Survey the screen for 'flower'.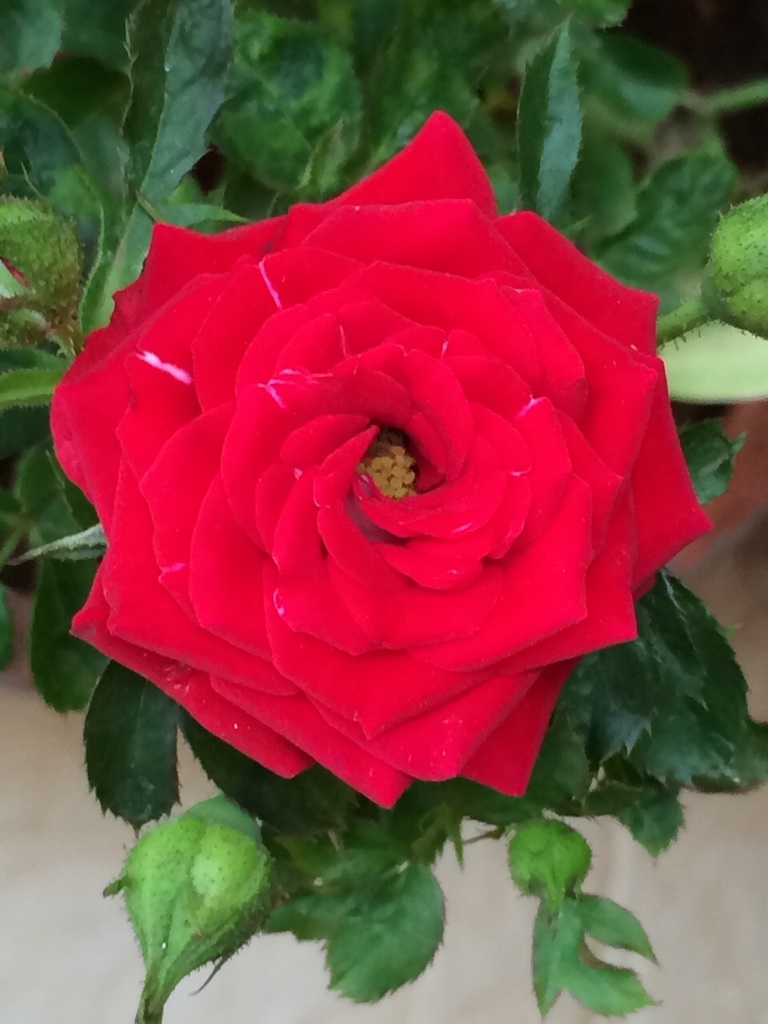
Survey found: left=38, top=106, right=716, bottom=813.
